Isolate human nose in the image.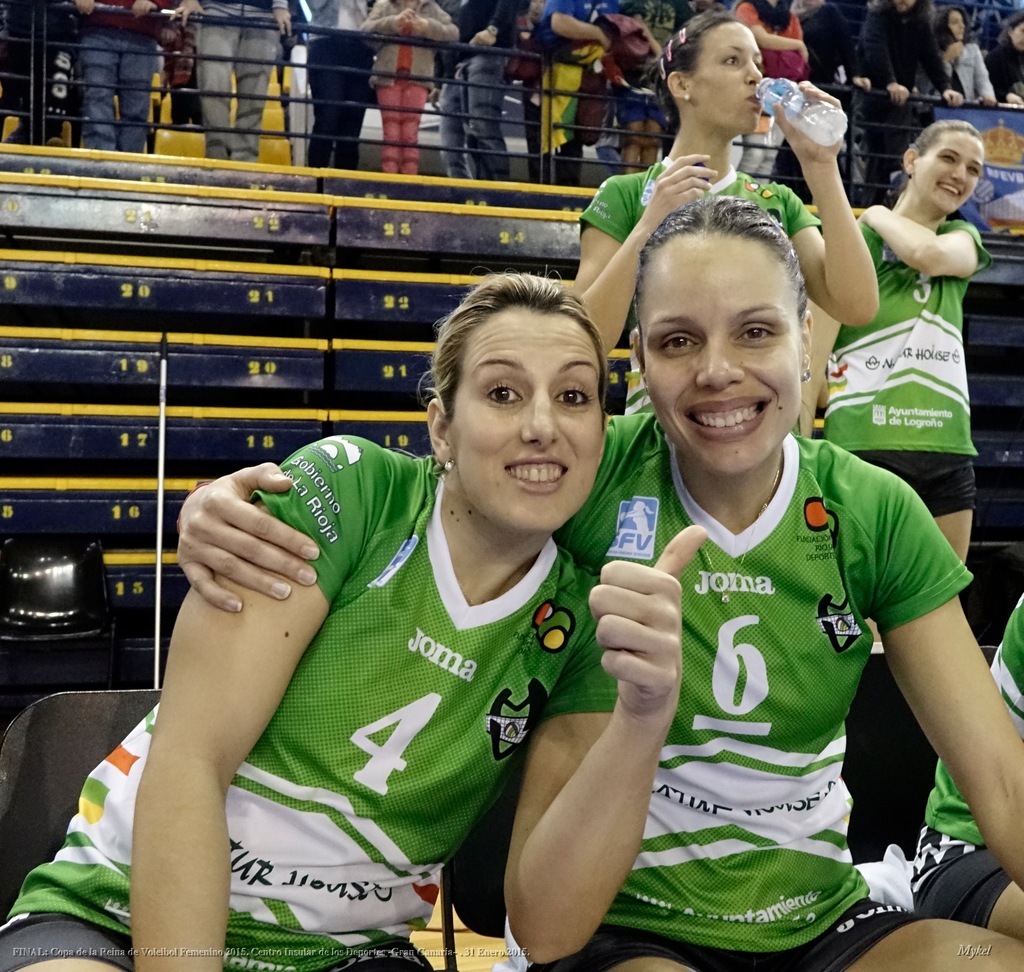
Isolated region: 748:60:764:84.
